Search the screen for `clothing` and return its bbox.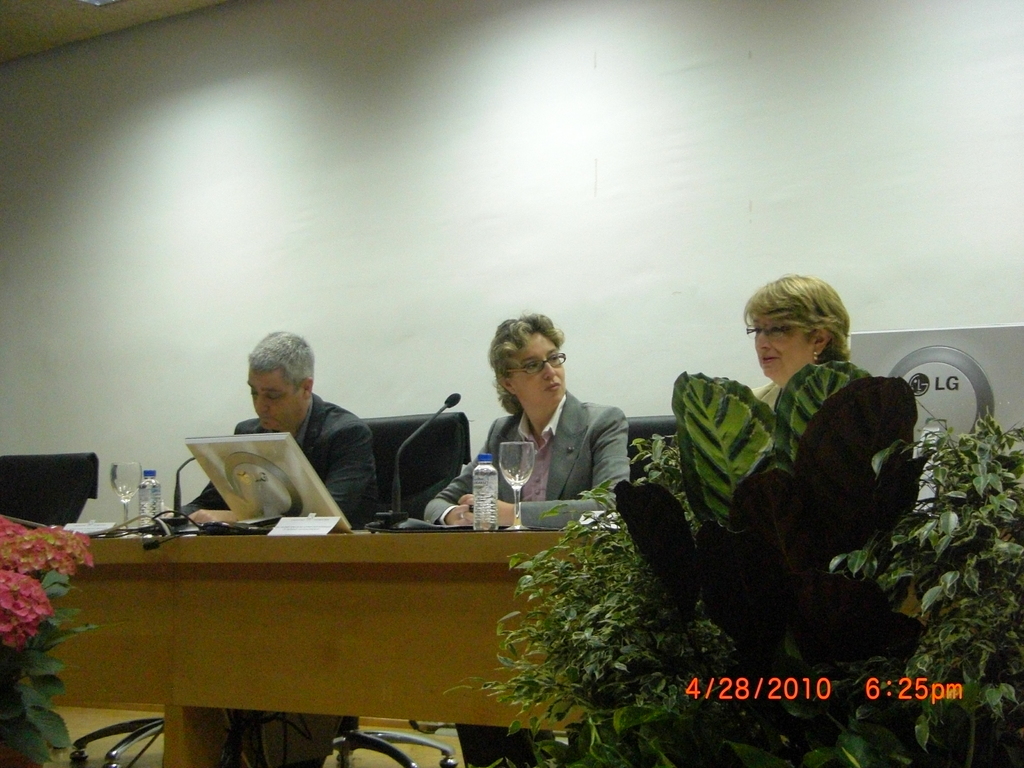
Found: (170,388,382,526).
